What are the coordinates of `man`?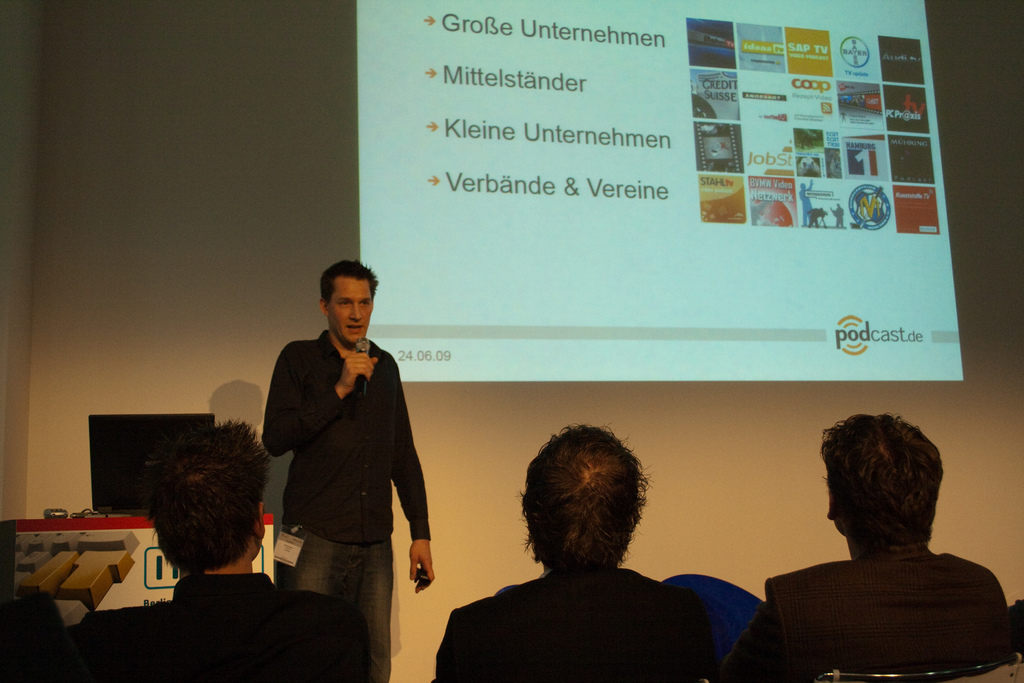
x1=731, y1=415, x2=1006, y2=682.
